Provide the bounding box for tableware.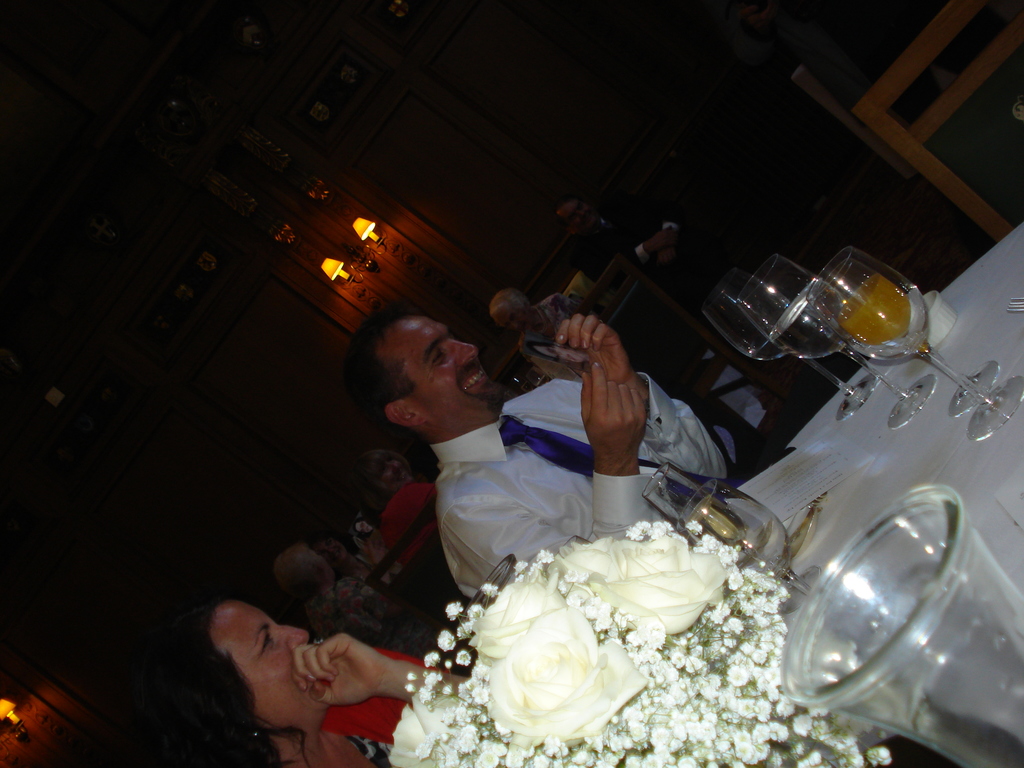
680 477 826 612.
